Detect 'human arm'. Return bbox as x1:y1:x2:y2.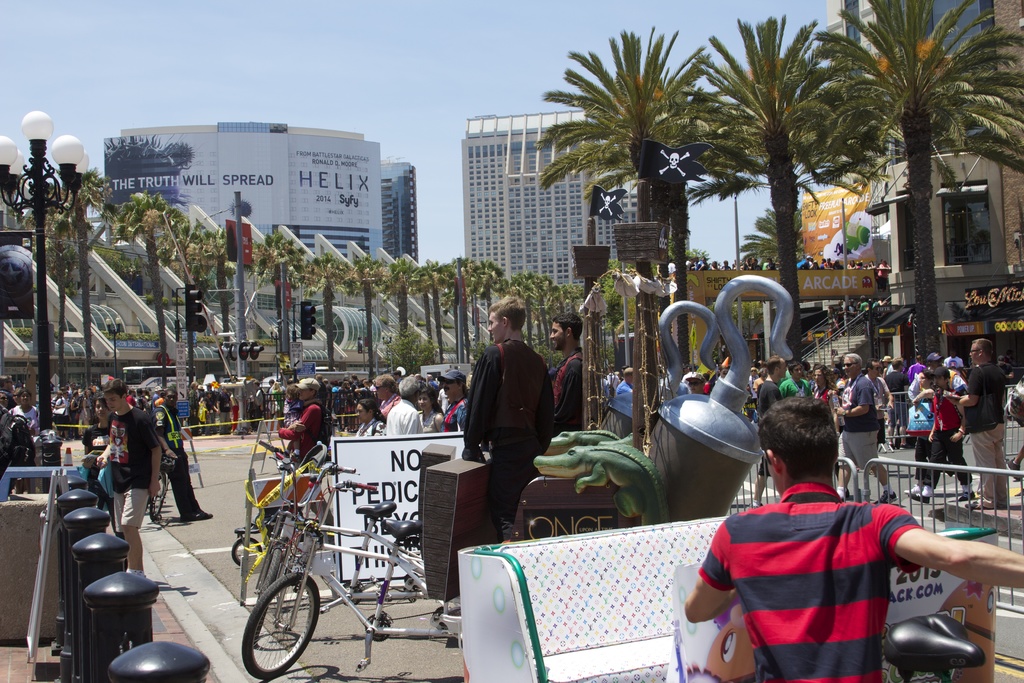
877:377:894:409.
